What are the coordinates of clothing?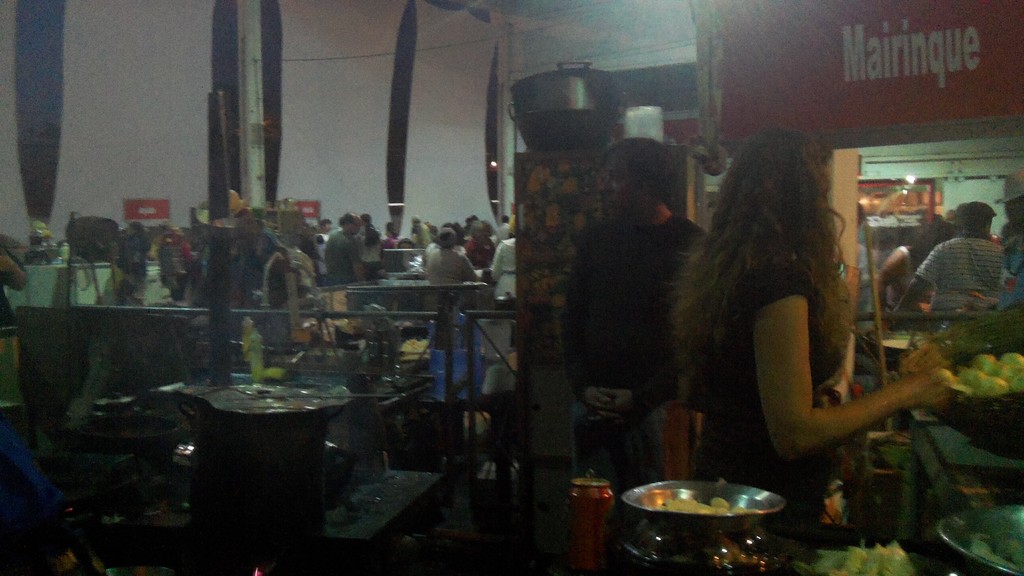
<box>408,224,435,255</box>.
